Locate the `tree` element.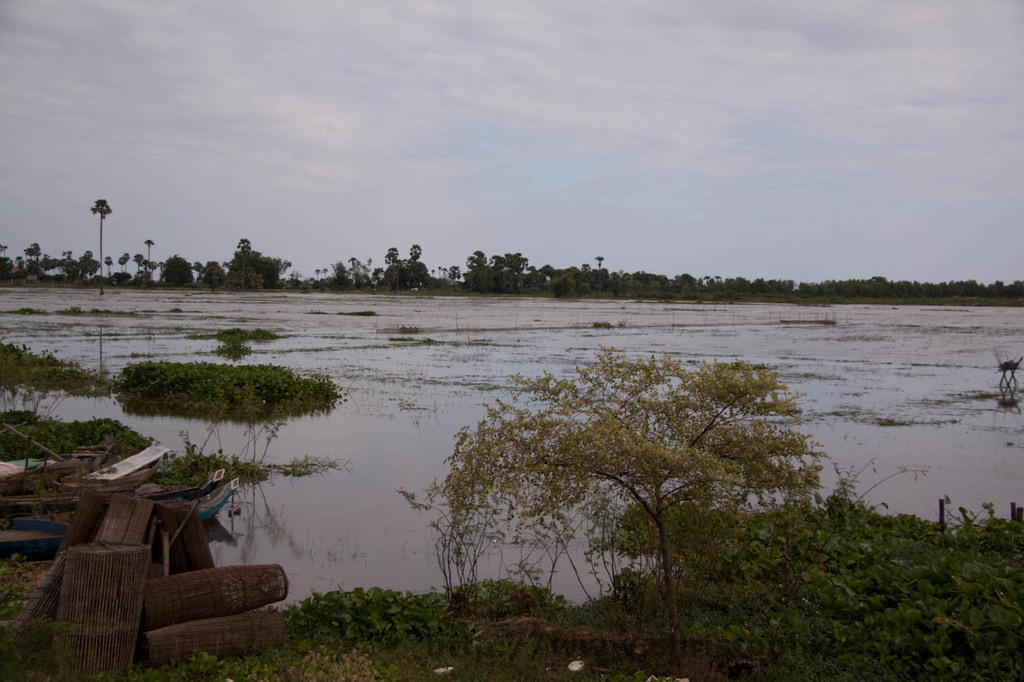
Element bbox: (x1=142, y1=236, x2=150, y2=277).
